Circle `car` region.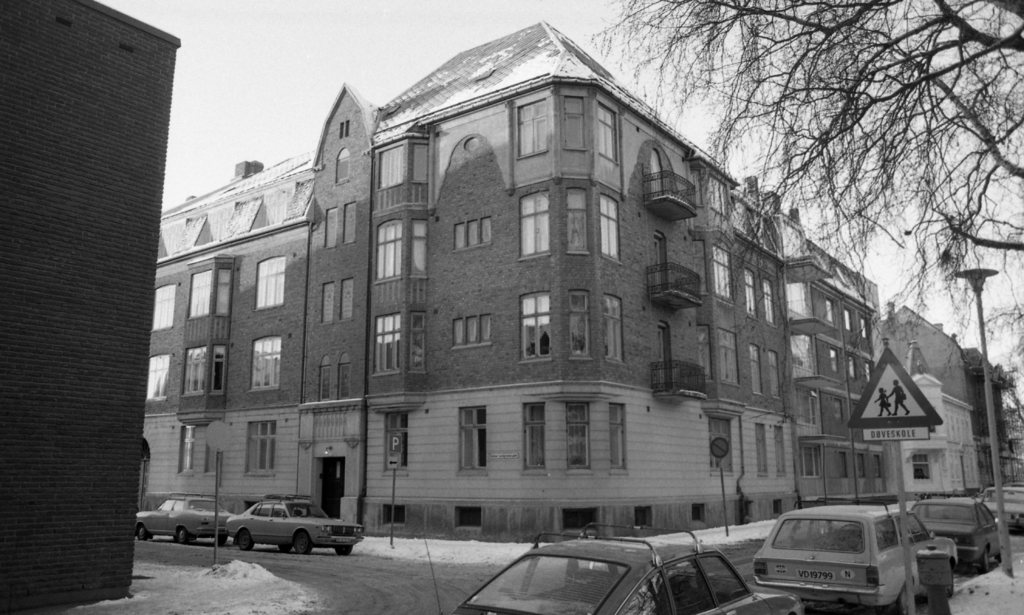
Region: <box>984,488,1023,536</box>.
